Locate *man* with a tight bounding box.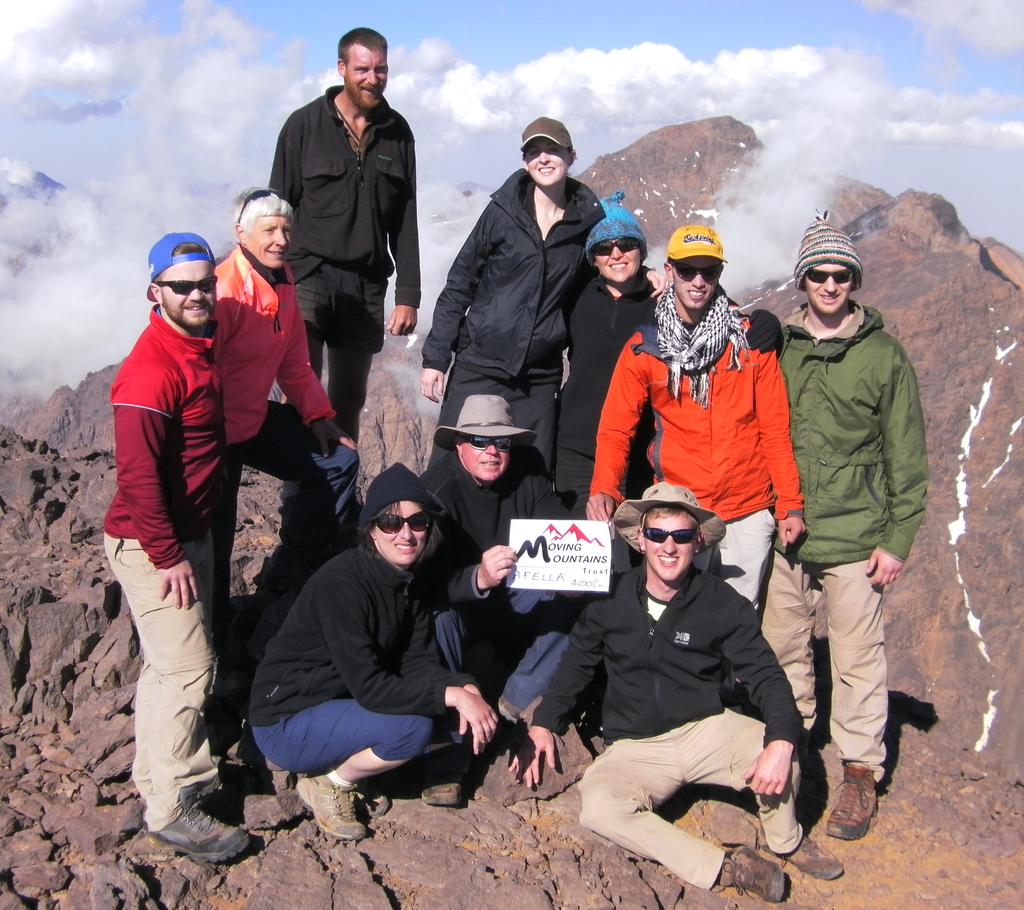
[515, 486, 843, 904].
